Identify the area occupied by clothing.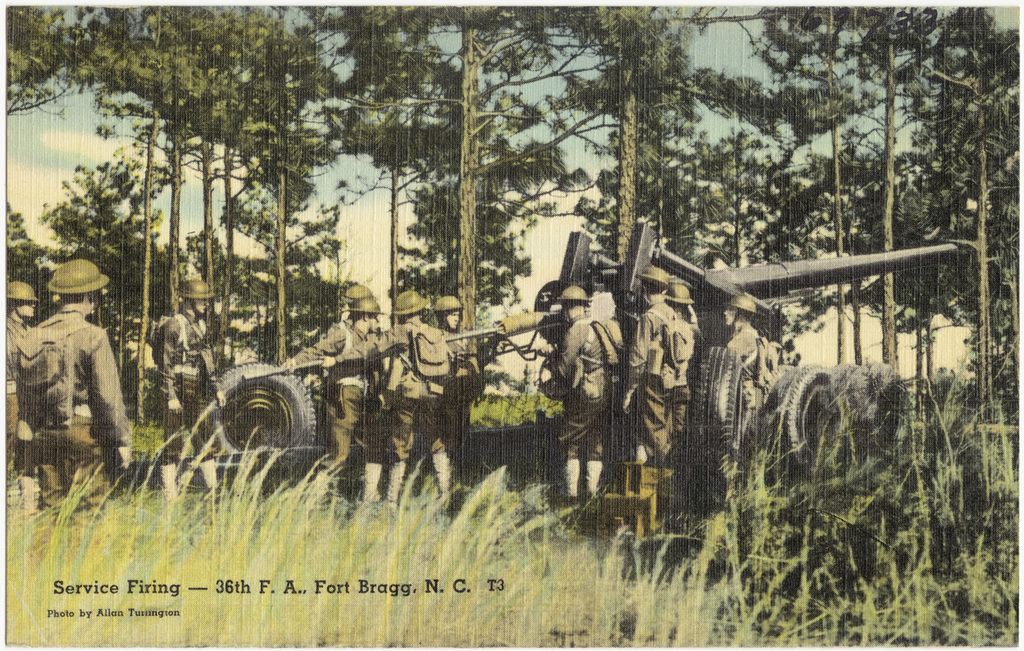
Area: locate(335, 310, 470, 461).
